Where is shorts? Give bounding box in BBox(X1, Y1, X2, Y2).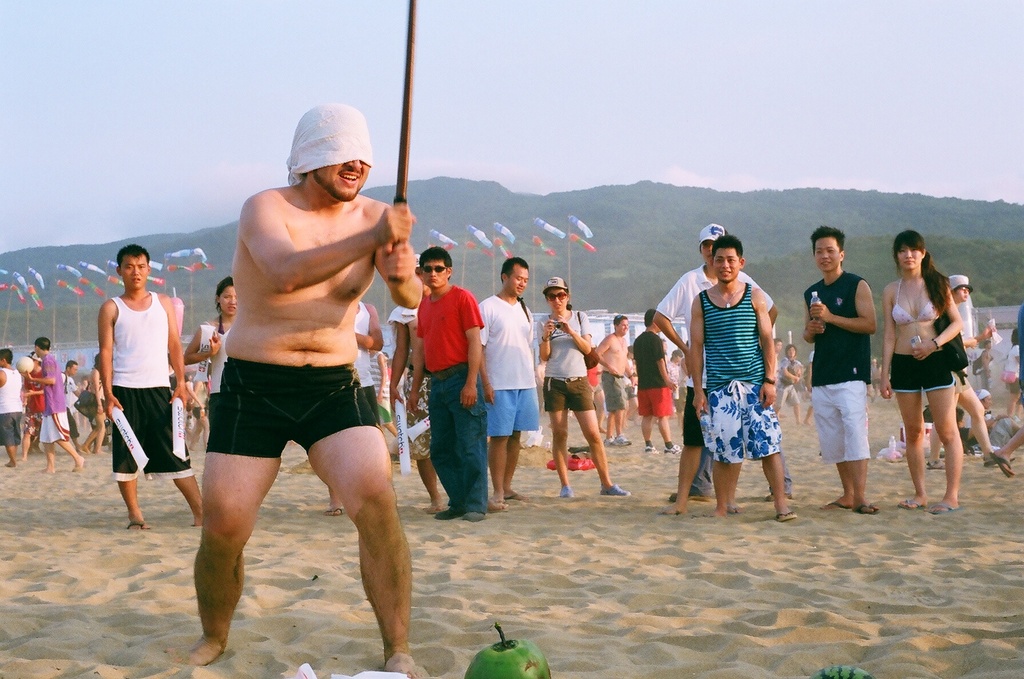
BBox(378, 394, 391, 412).
